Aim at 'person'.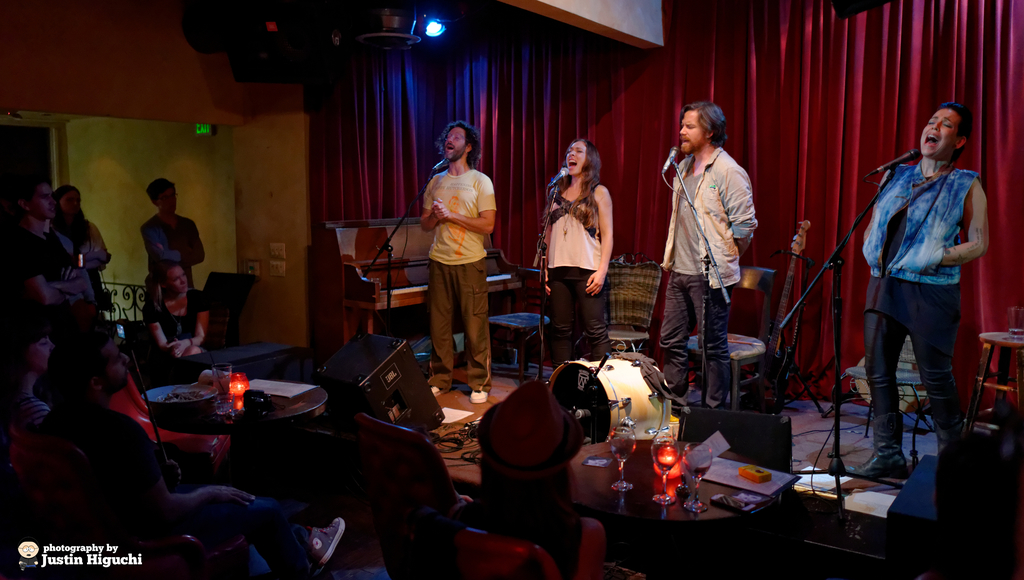
Aimed at pyautogui.locateOnScreen(54, 174, 143, 368).
